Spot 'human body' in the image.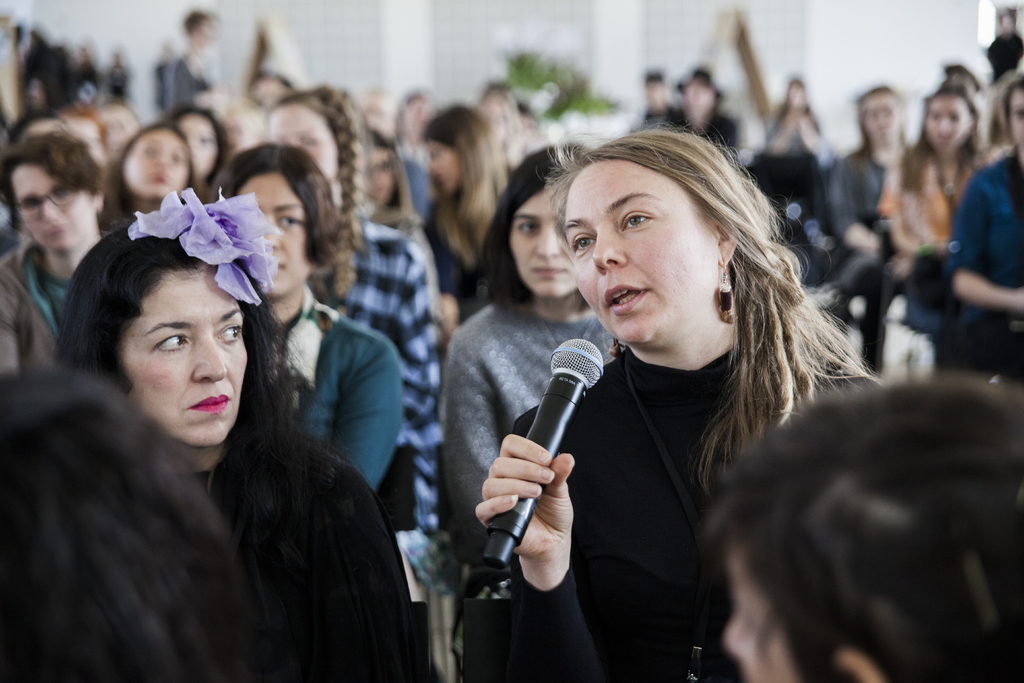
'human body' found at {"left": 110, "top": 99, "right": 144, "bottom": 145}.
